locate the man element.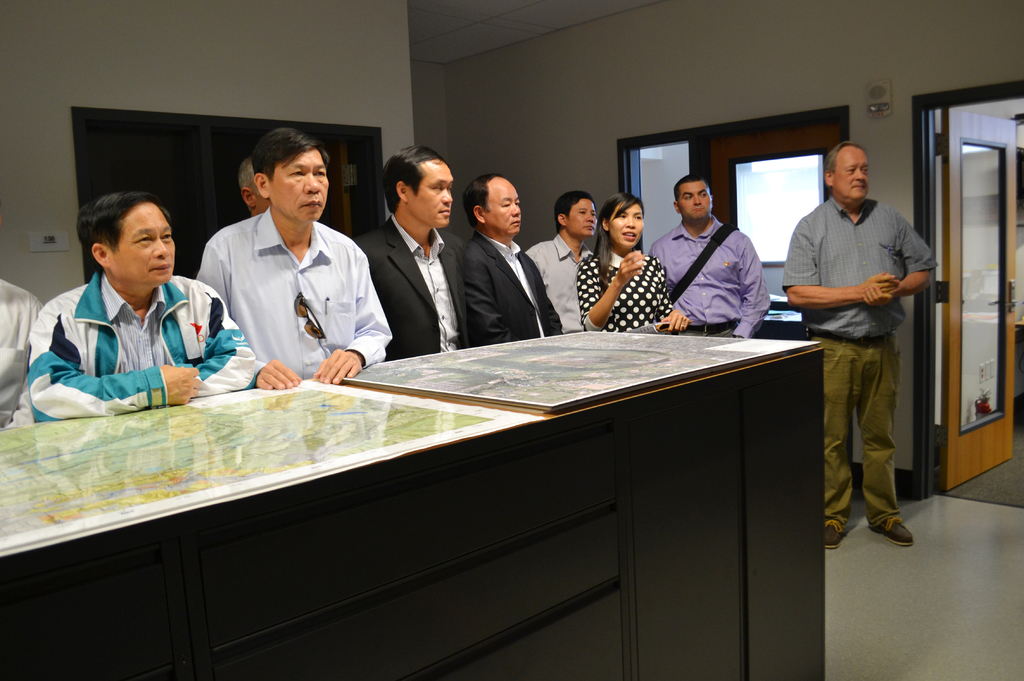
Element bbox: x1=640 y1=168 x2=787 y2=347.
